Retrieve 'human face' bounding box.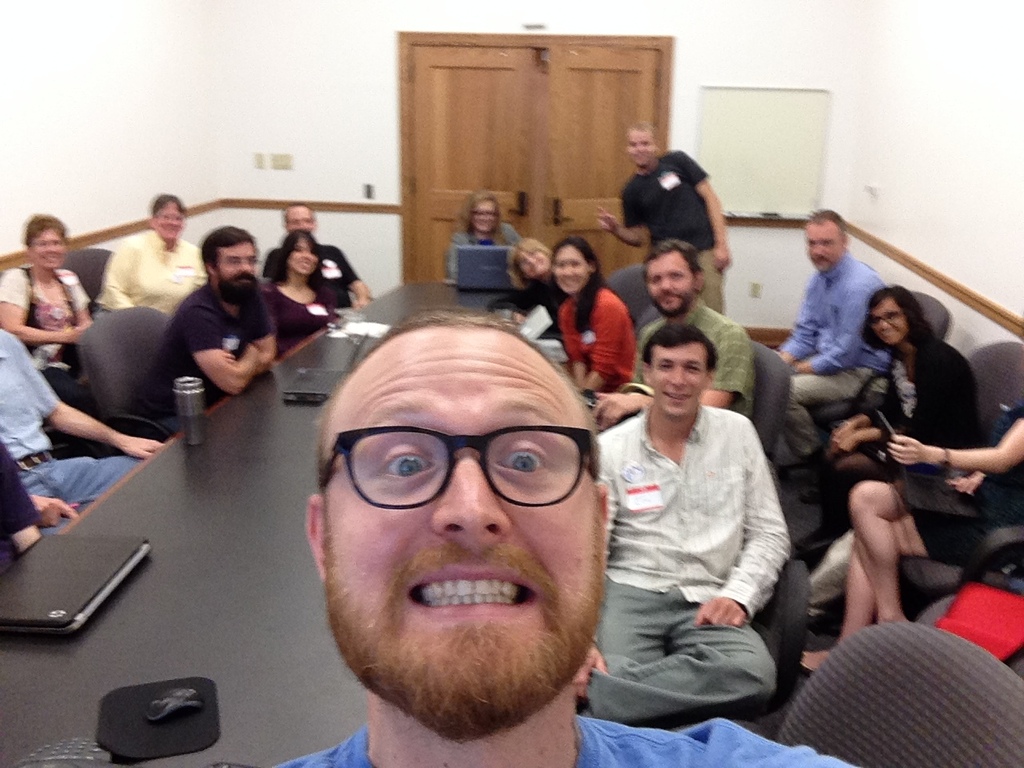
Bounding box: bbox(286, 200, 314, 230).
